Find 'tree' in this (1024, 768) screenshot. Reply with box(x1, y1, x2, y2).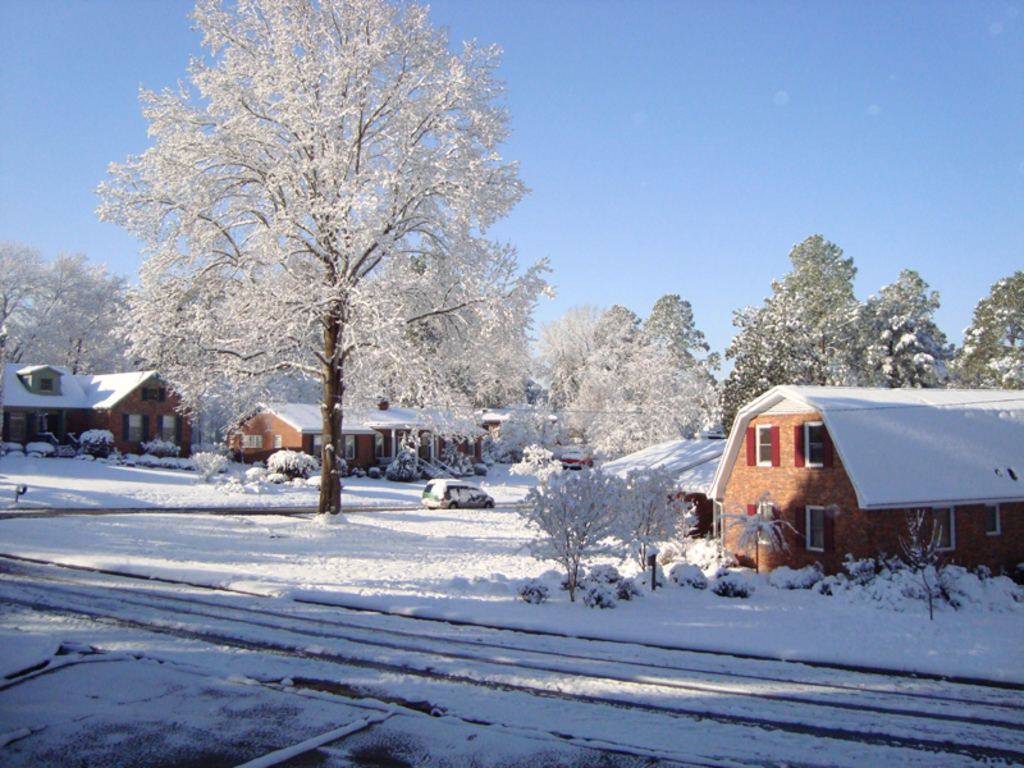
box(54, 248, 119, 378).
